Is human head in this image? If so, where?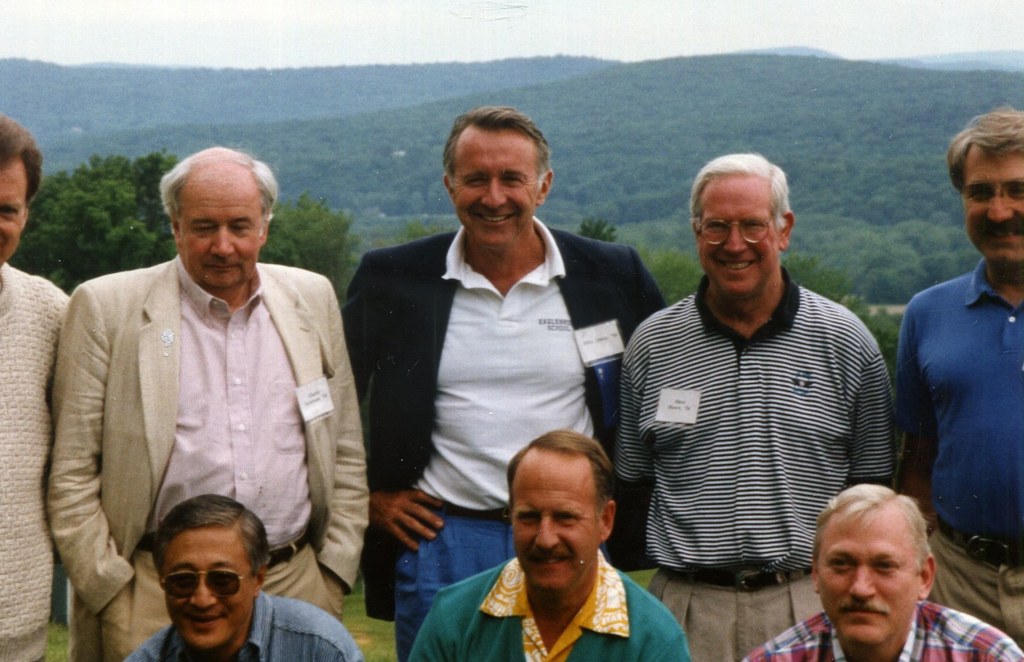
Yes, at Rect(950, 108, 1023, 261).
